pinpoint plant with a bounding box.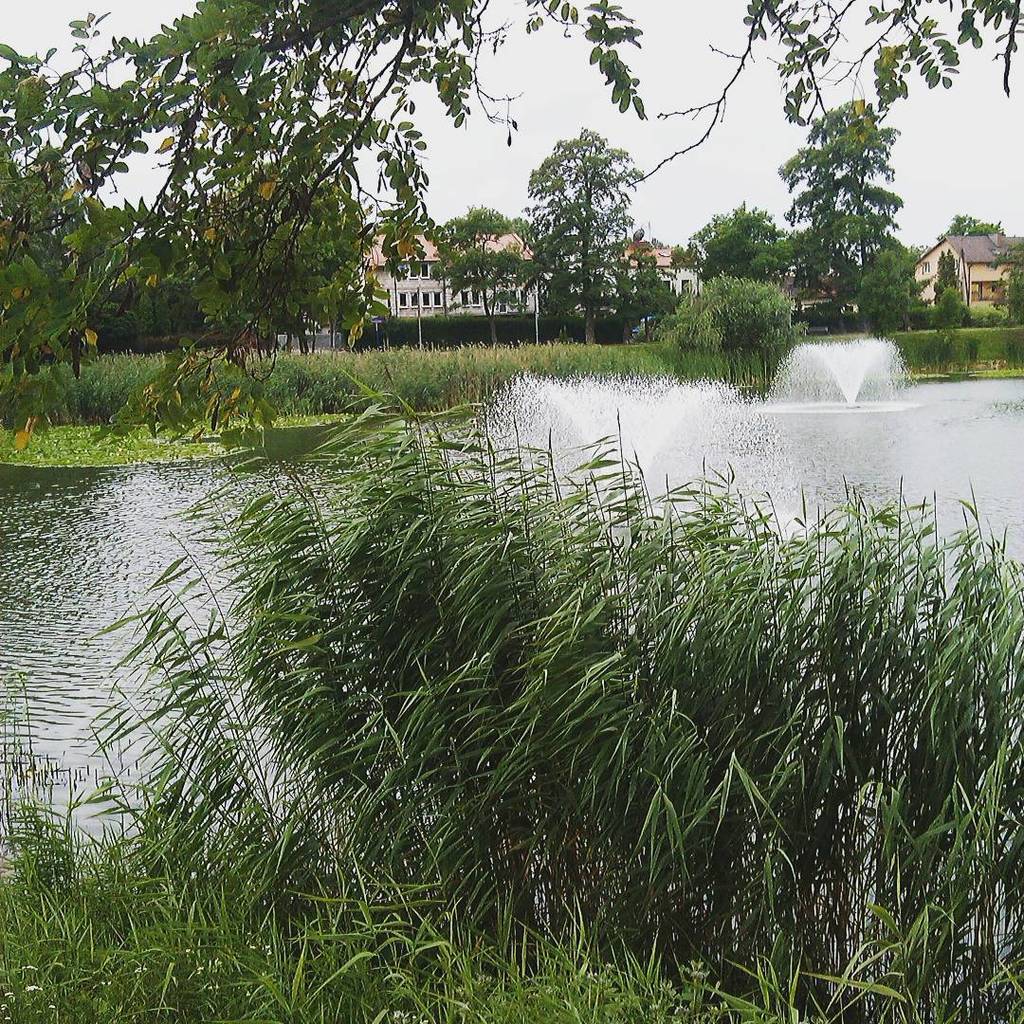
<bbox>5, 333, 1023, 433</bbox>.
